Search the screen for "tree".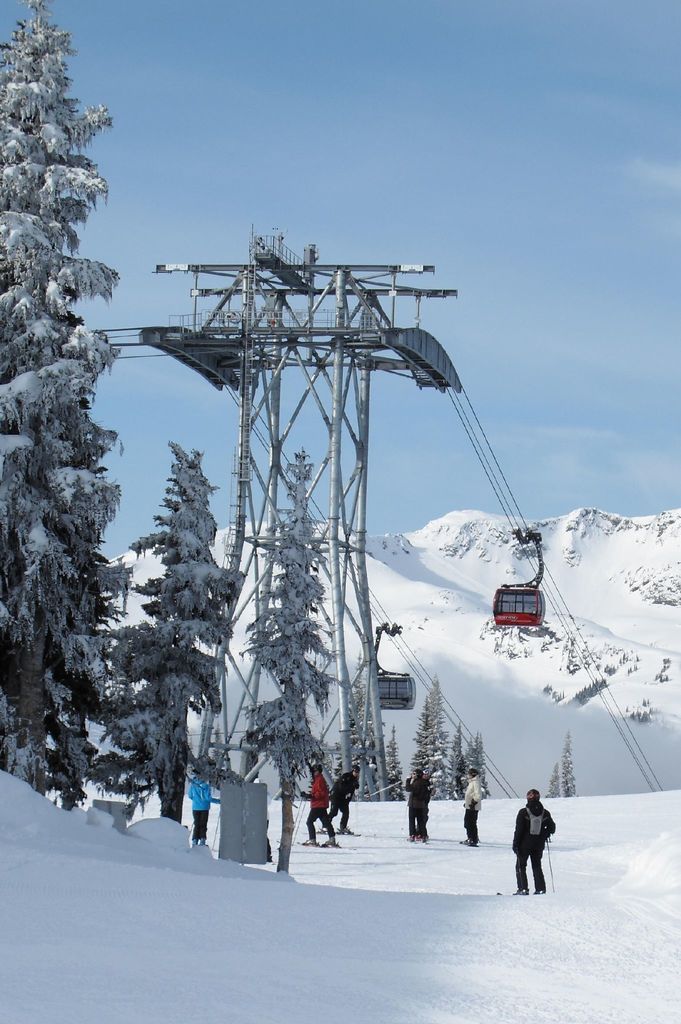
Found at [left=233, top=445, right=331, bottom=877].
